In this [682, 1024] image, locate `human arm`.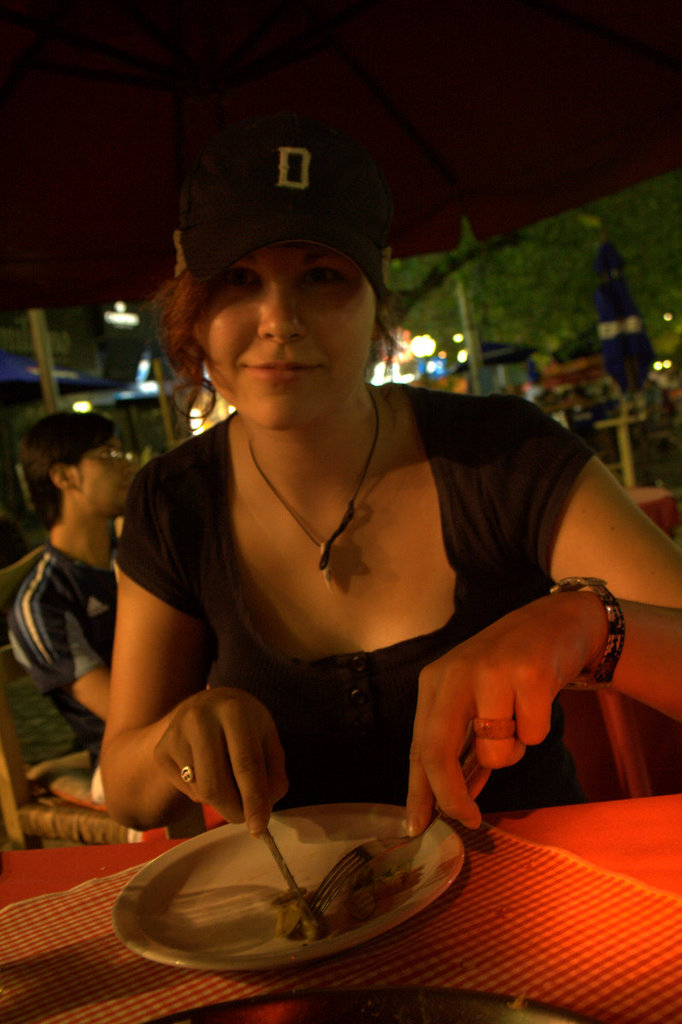
Bounding box: x1=101, y1=466, x2=295, y2=838.
